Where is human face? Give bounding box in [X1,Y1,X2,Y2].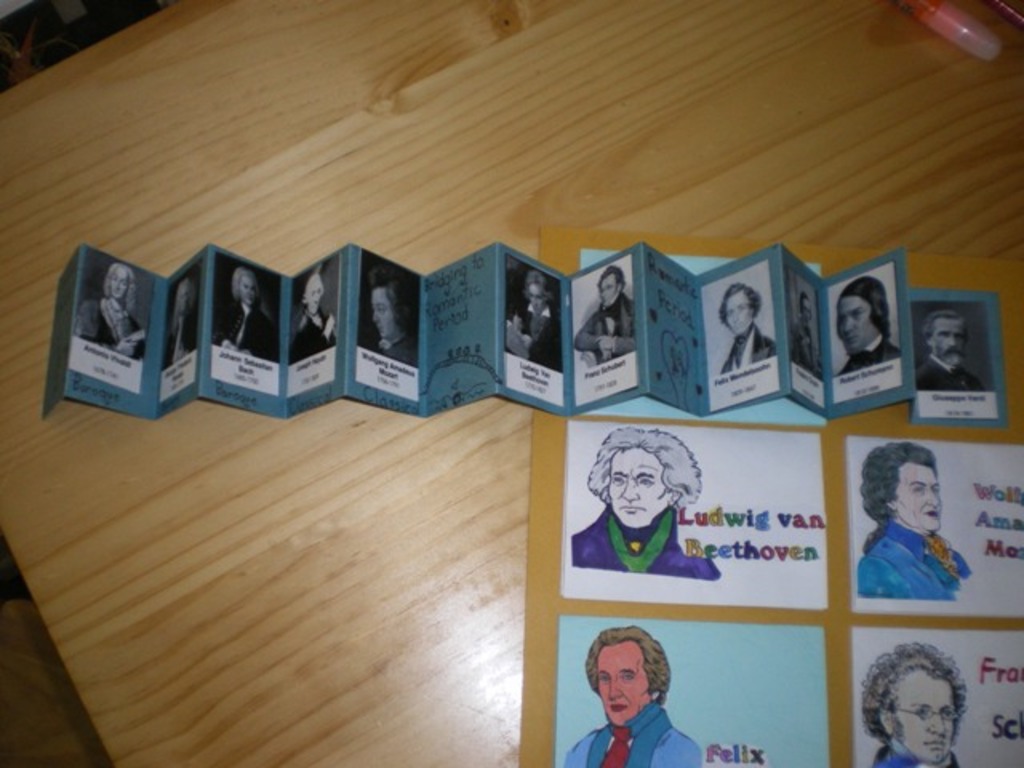
[107,262,130,299].
